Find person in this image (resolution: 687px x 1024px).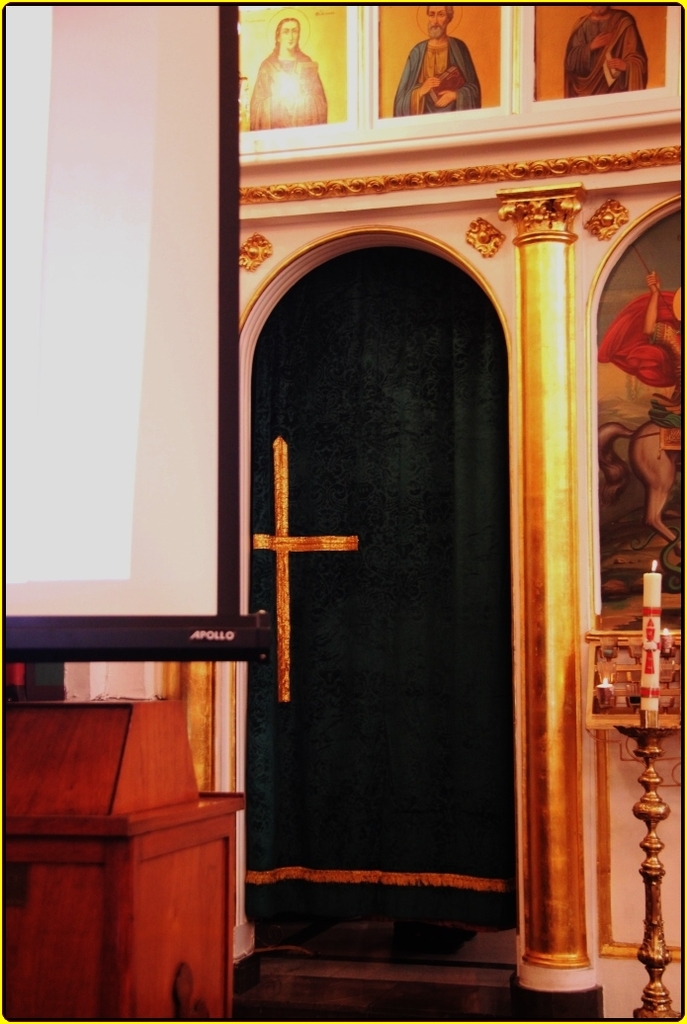
243:14:332:136.
